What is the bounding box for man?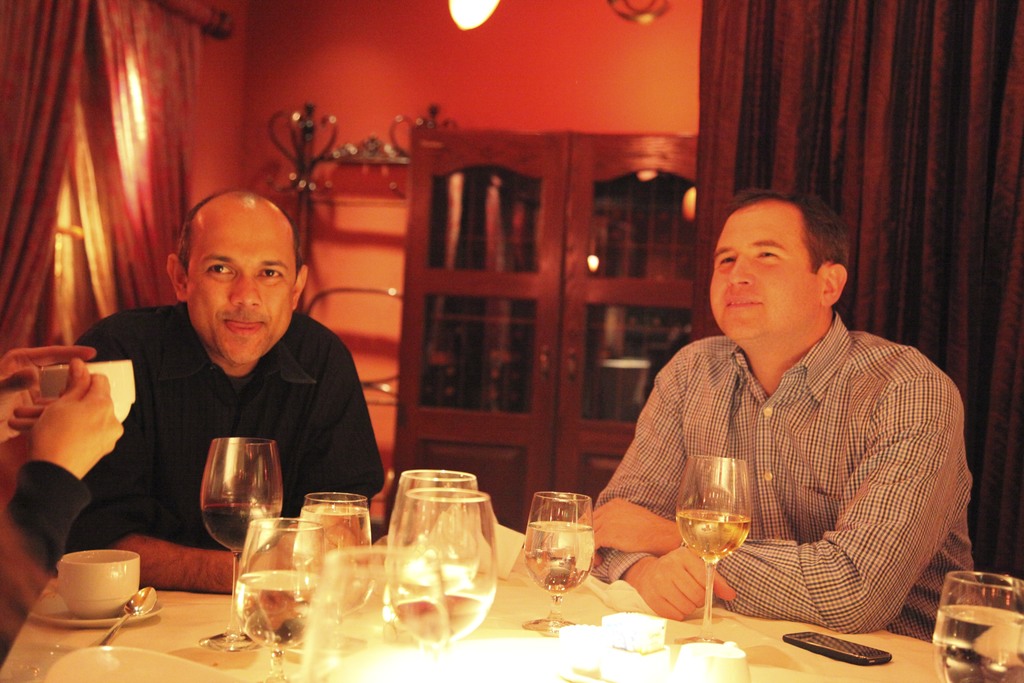
[left=0, top=337, right=129, bottom=580].
